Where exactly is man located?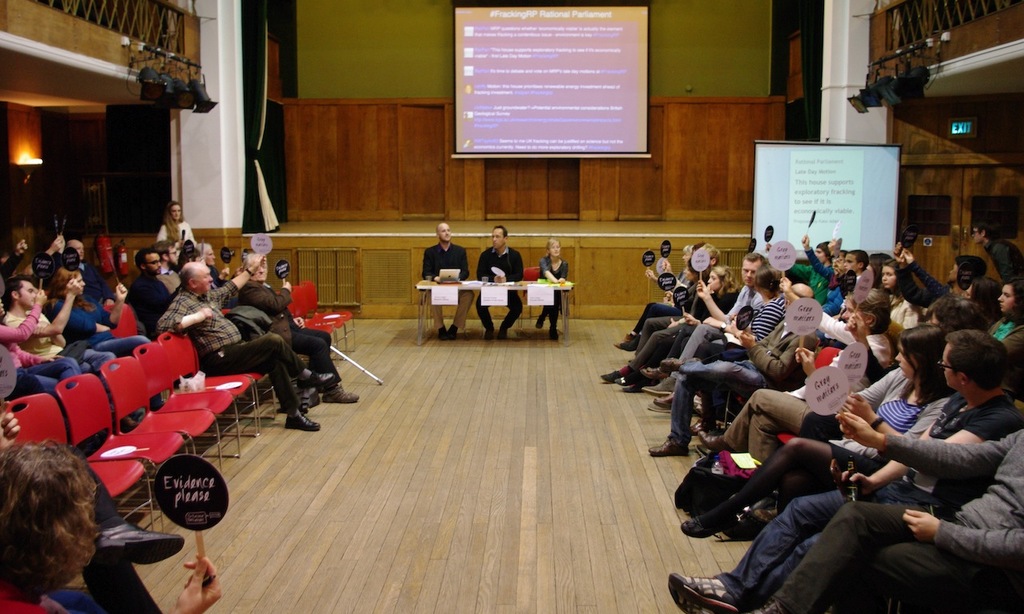
Its bounding box is bbox=[785, 239, 830, 302].
